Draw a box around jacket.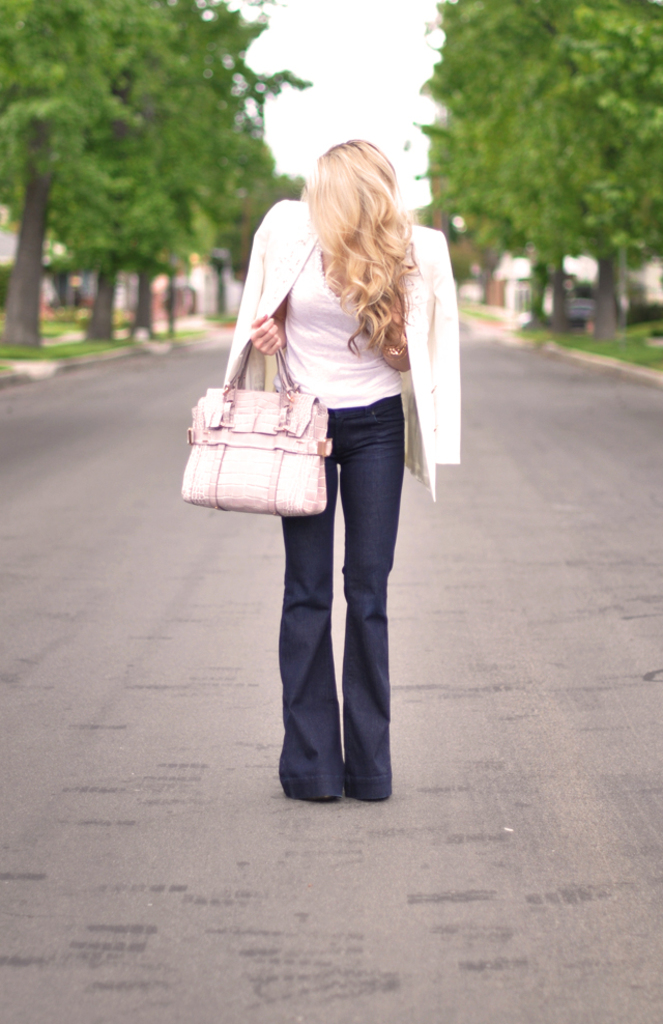
{"x1": 225, "y1": 197, "x2": 461, "y2": 494}.
